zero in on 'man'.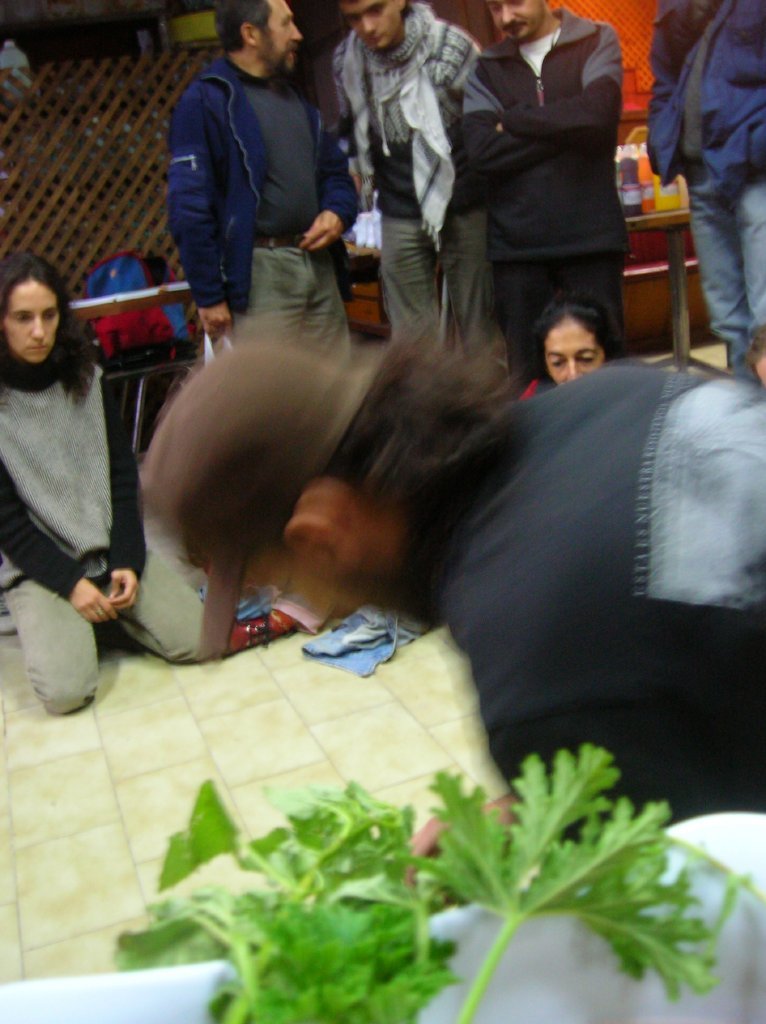
Zeroed in: 619, 0, 765, 383.
